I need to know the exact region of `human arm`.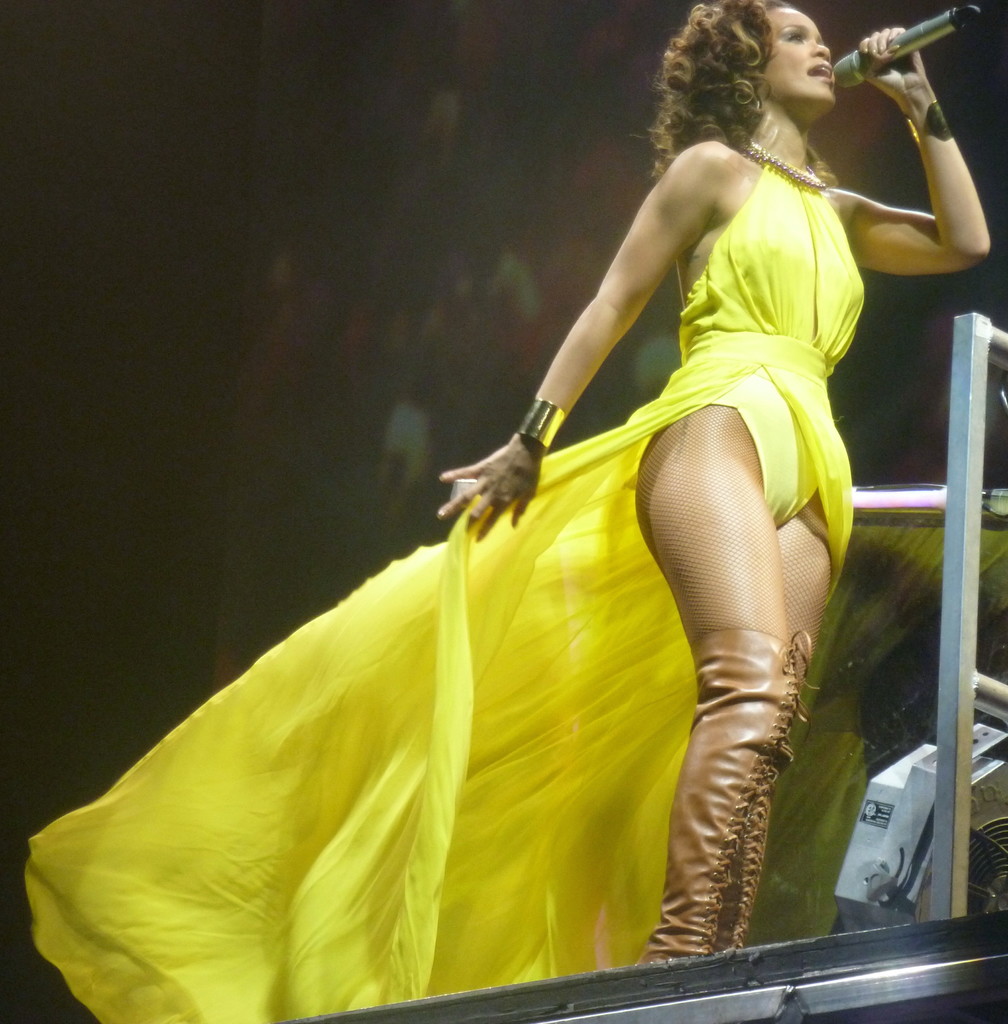
Region: <bbox>438, 134, 724, 543</bbox>.
